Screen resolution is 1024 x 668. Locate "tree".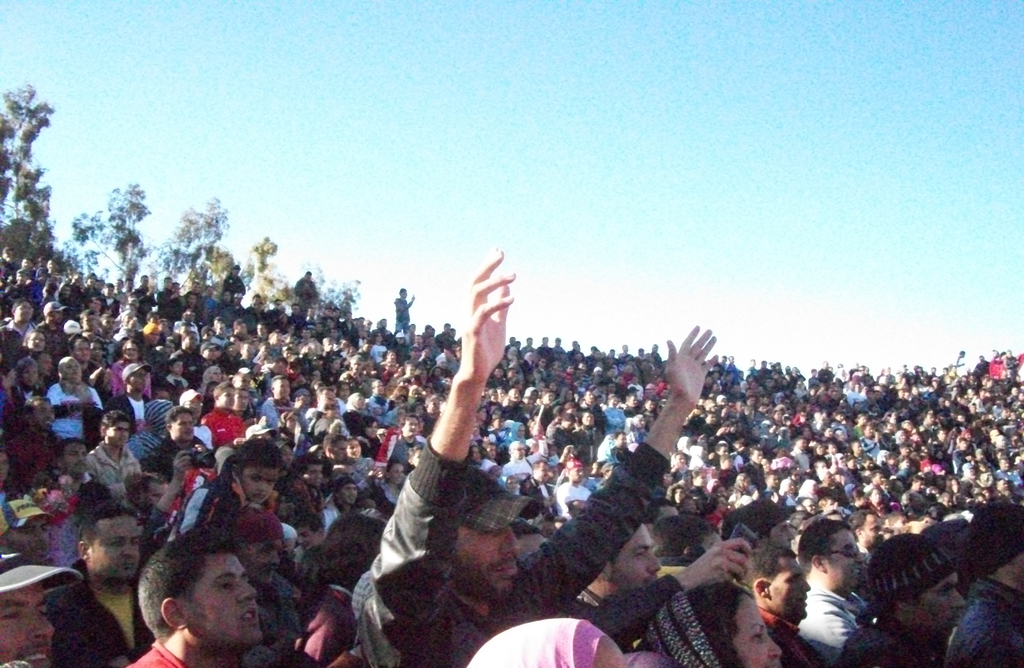
<box>58,179,151,288</box>.
